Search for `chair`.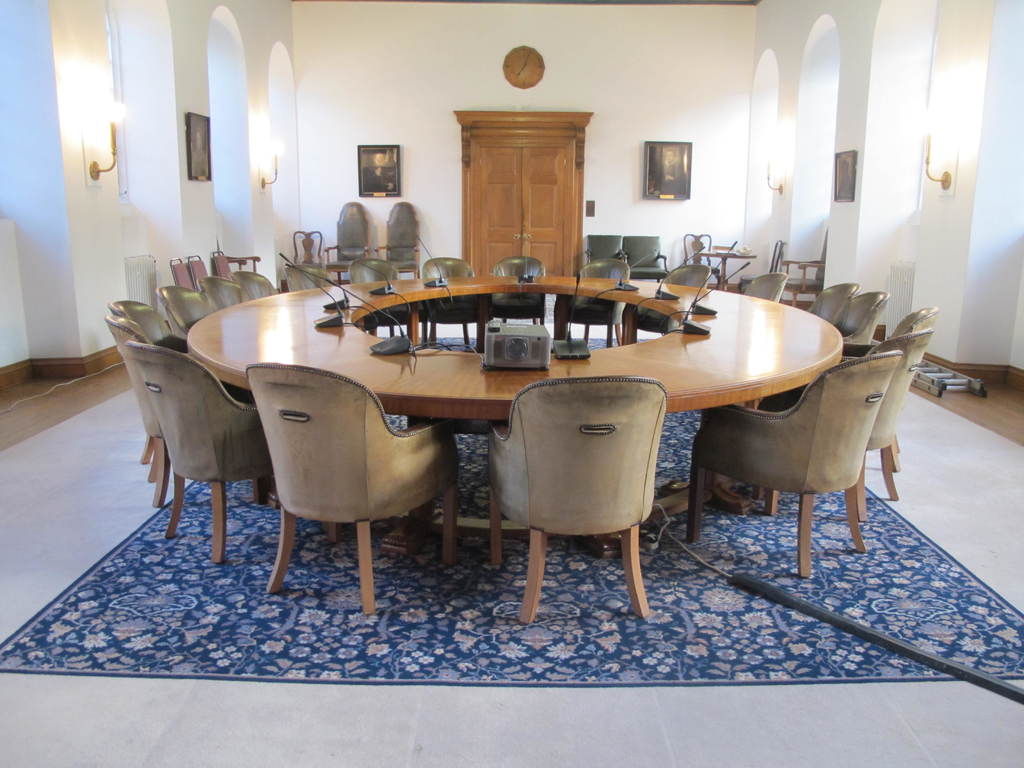
Found at detection(583, 230, 627, 264).
